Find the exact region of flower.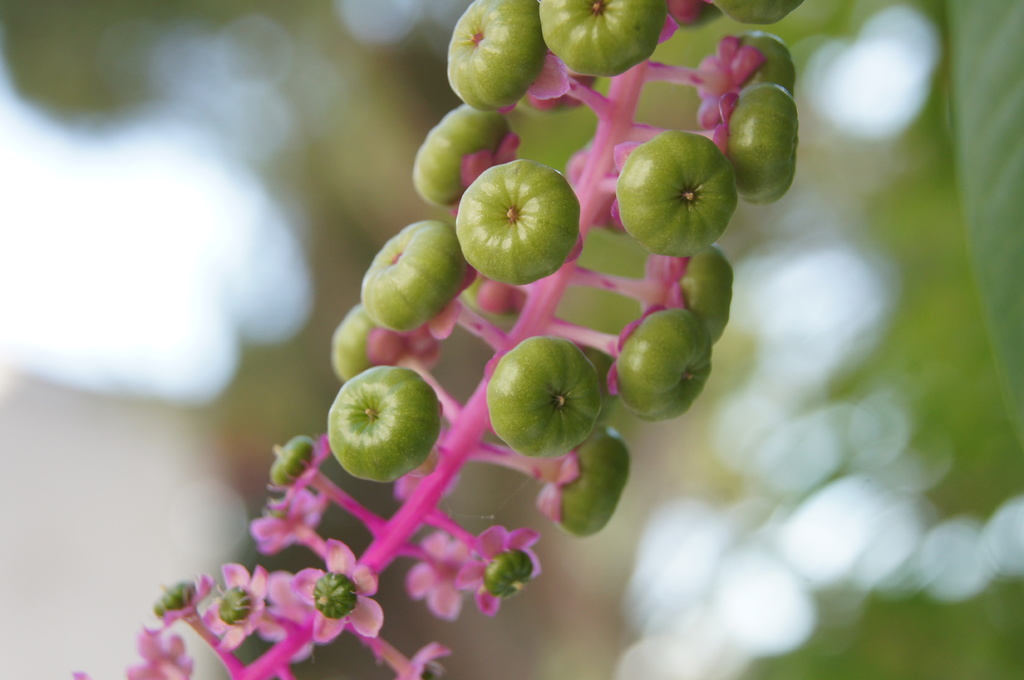
Exact region: [left=129, top=624, right=197, bottom=679].
